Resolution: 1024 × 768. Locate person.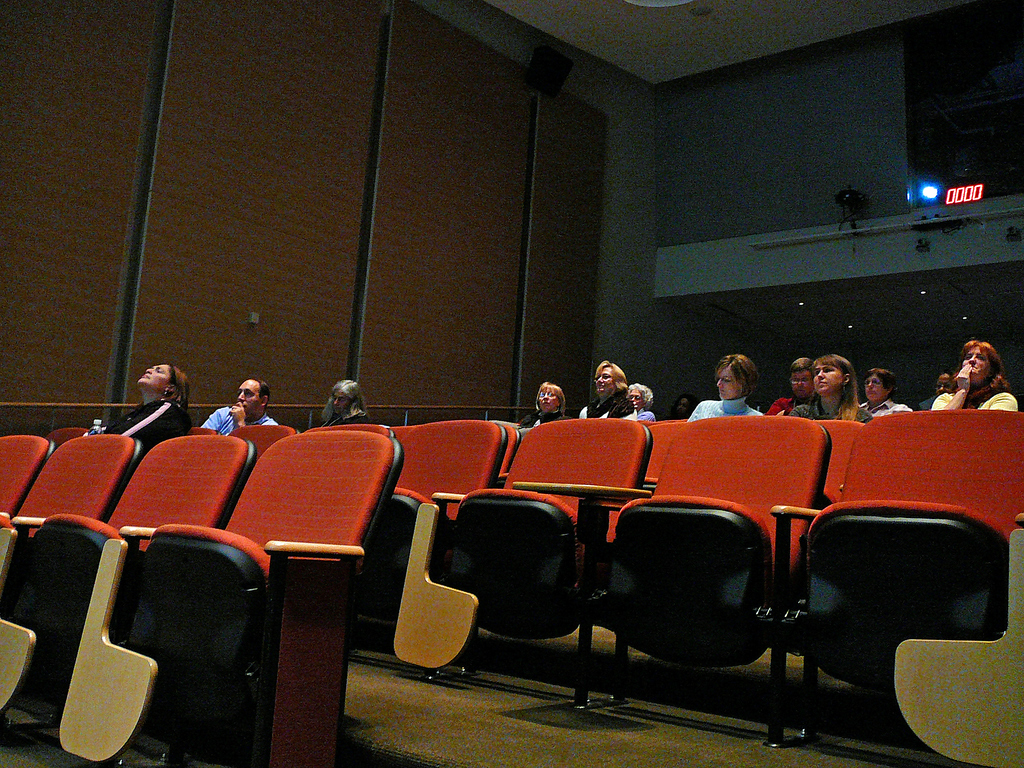
96 363 193 467.
